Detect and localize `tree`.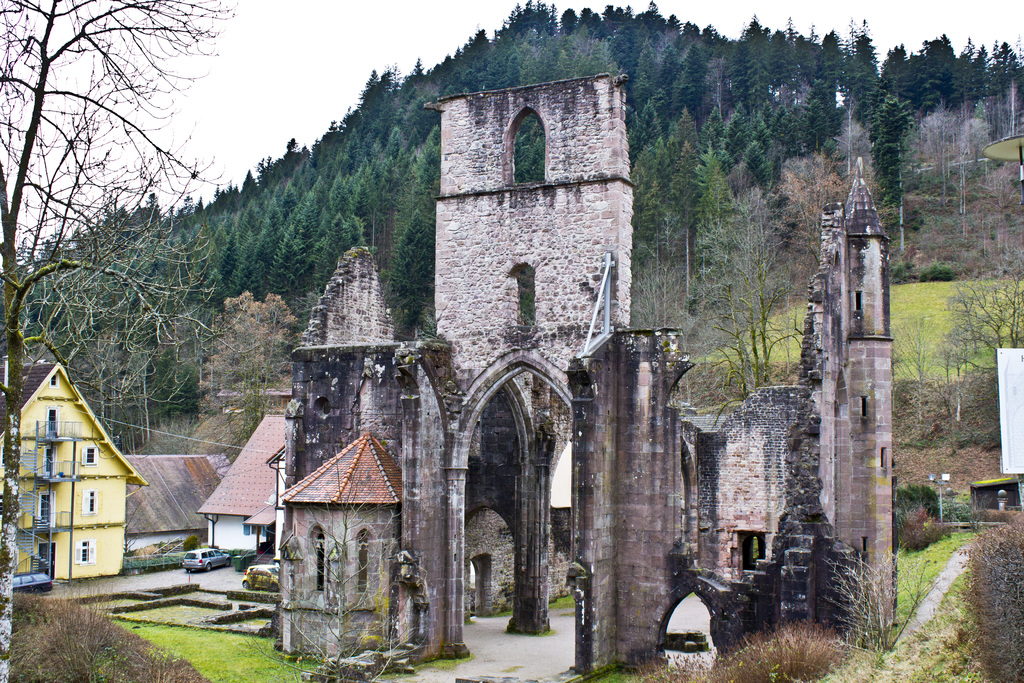
Localized at crop(225, 444, 429, 682).
